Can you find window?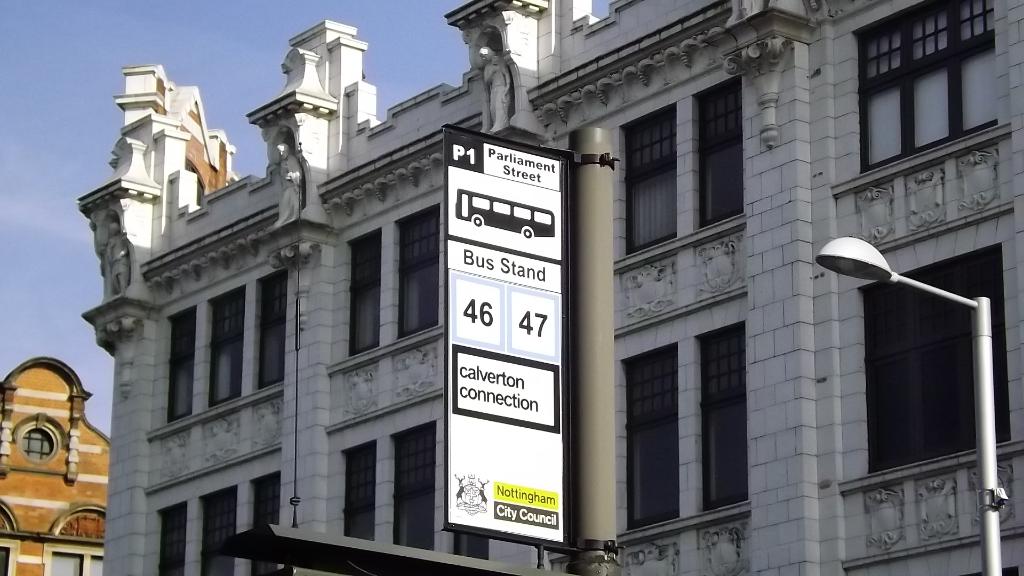
Yes, bounding box: Rect(262, 262, 294, 396).
